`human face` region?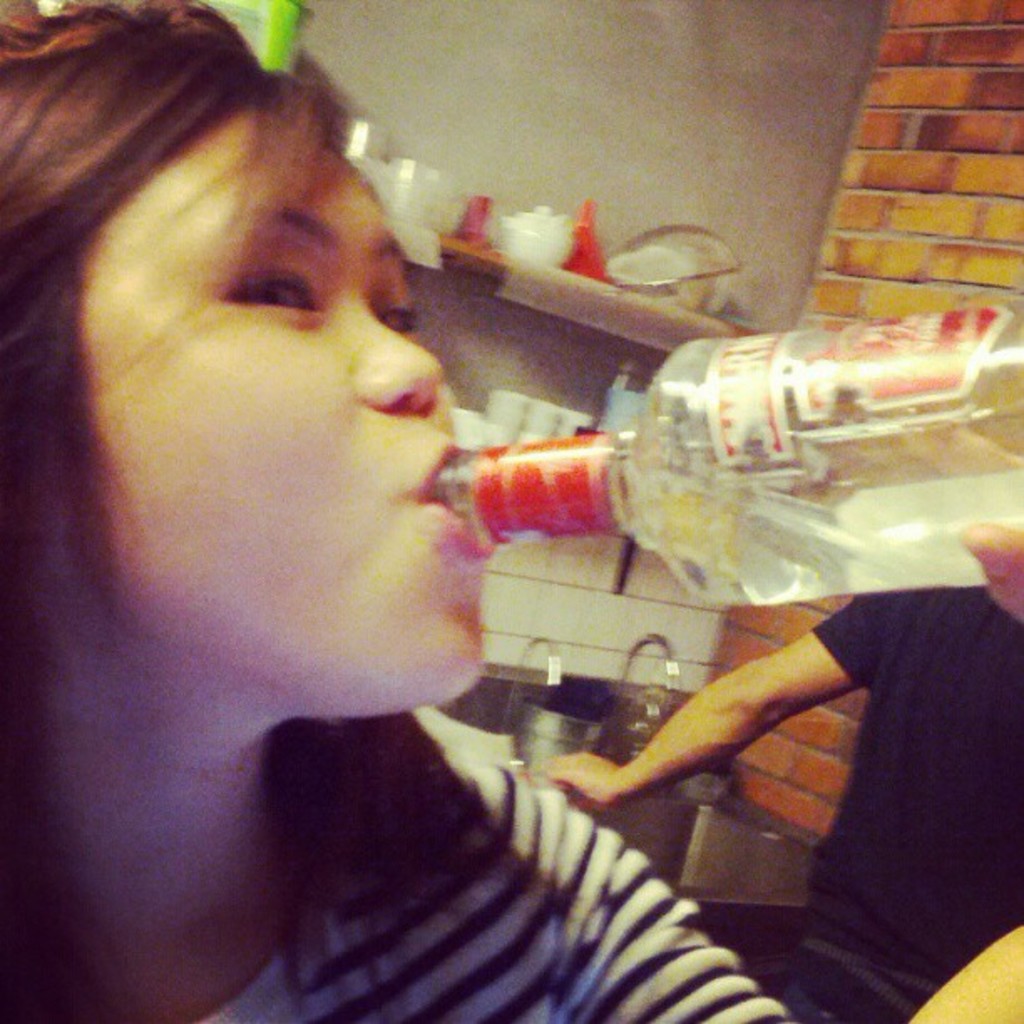
bbox=[72, 107, 490, 708]
